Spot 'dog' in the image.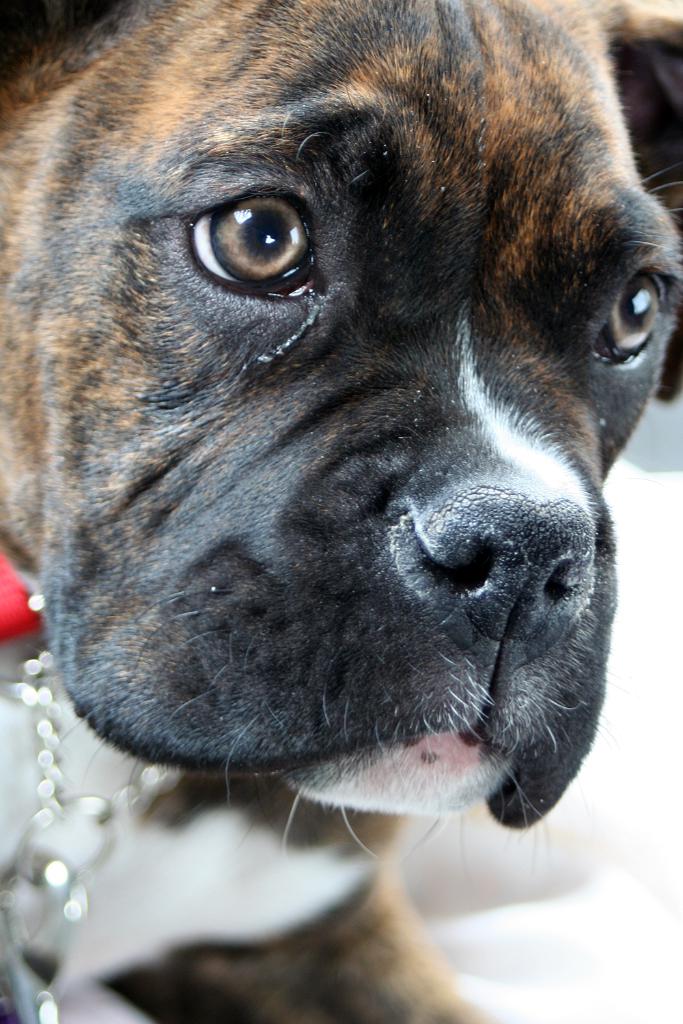
'dog' found at region(0, 0, 682, 1023).
